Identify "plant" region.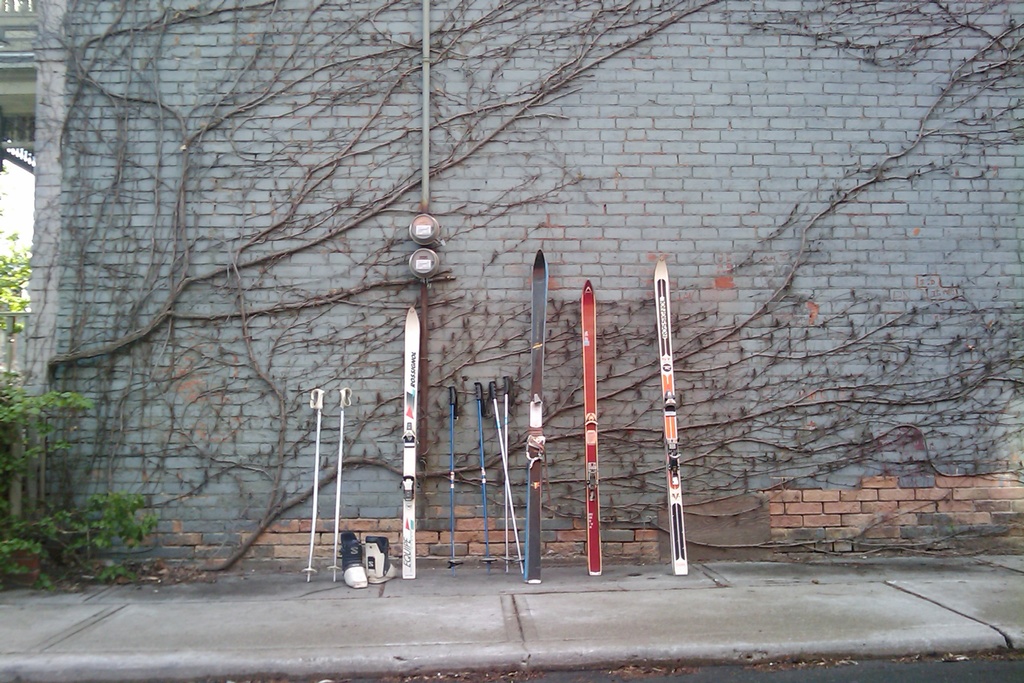
Region: bbox(0, 366, 161, 594).
